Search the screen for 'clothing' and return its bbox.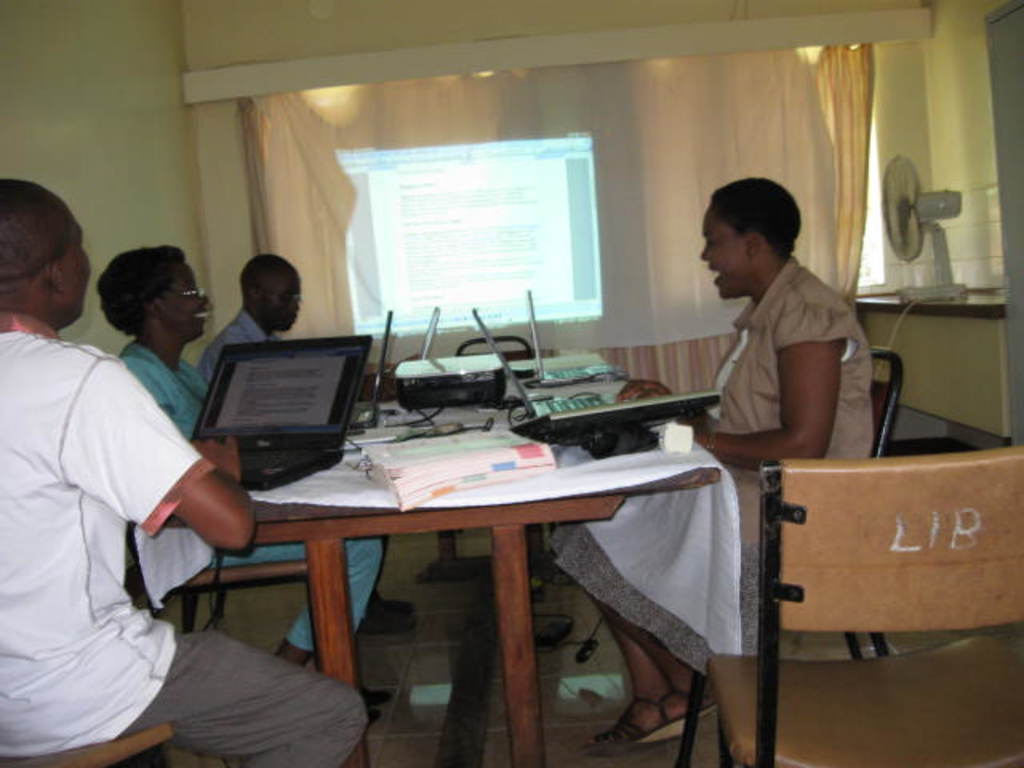
Found: Rect(11, 270, 226, 734).
